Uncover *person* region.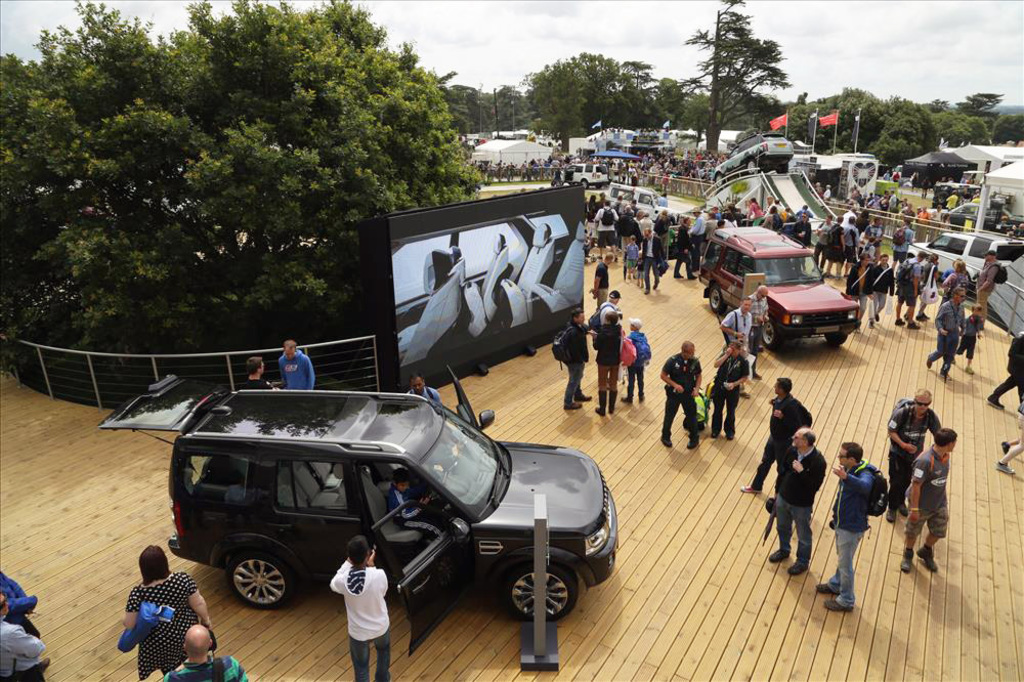
Uncovered: [left=815, top=440, right=888, bottom=616].
